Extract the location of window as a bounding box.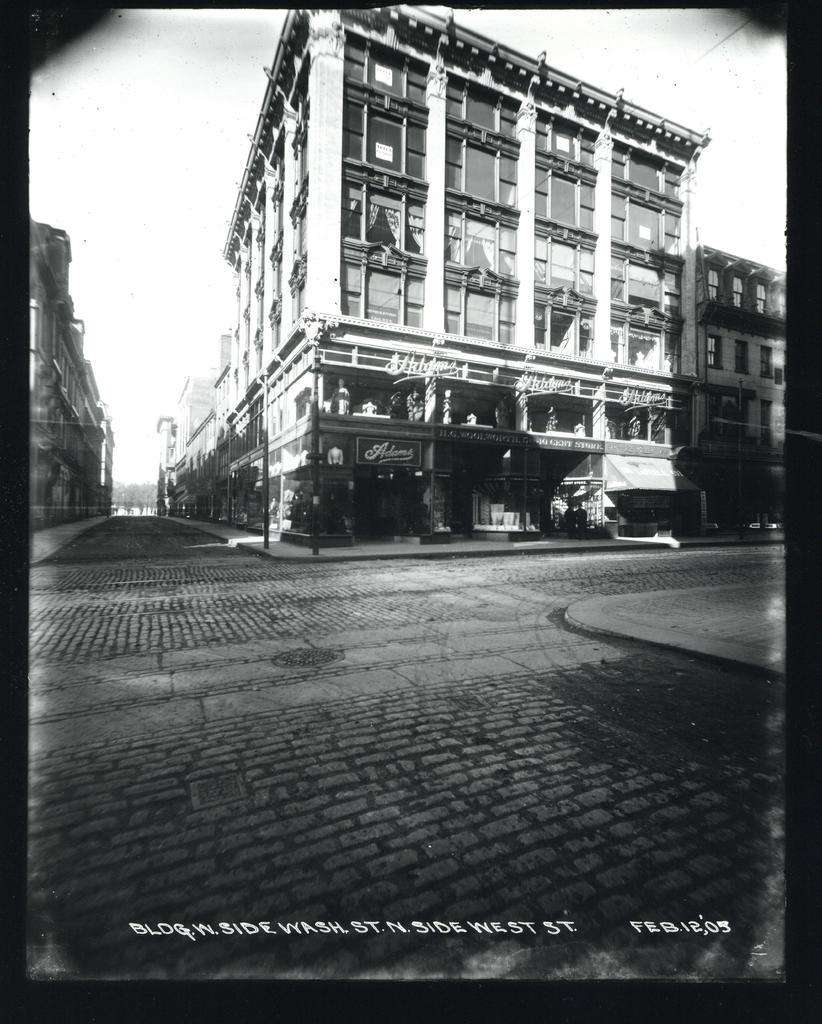
{"left": 300, "top": 218, "right": 307, "bottom": 257}.
